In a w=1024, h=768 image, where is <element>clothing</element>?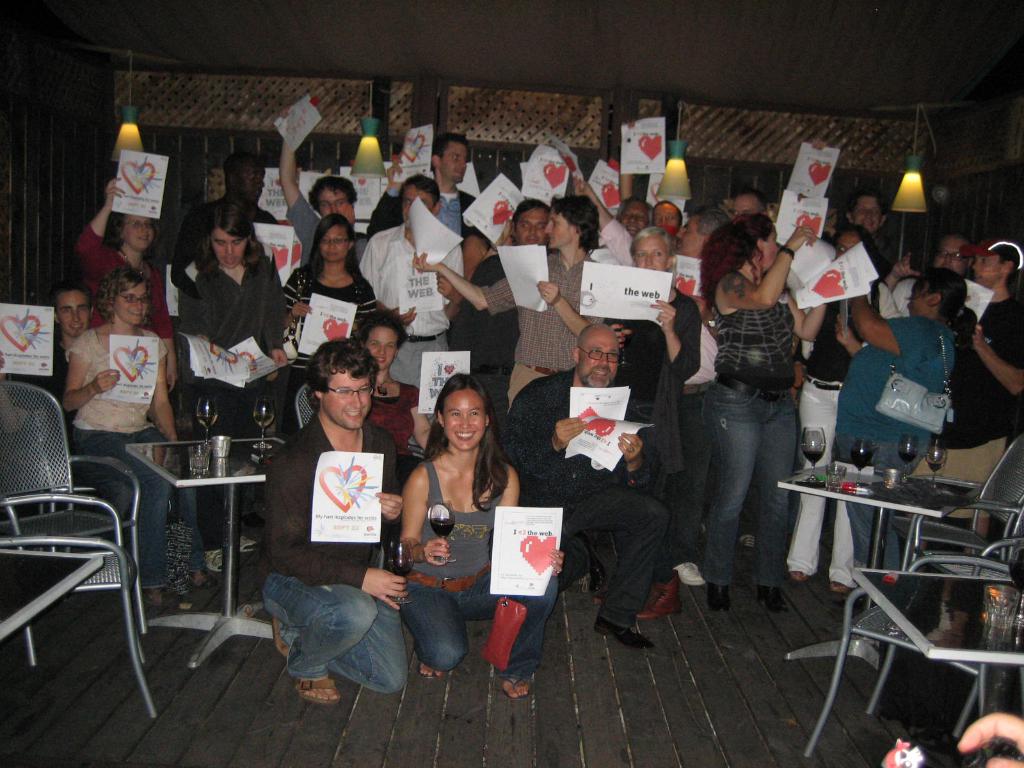
497/366/669/640.
